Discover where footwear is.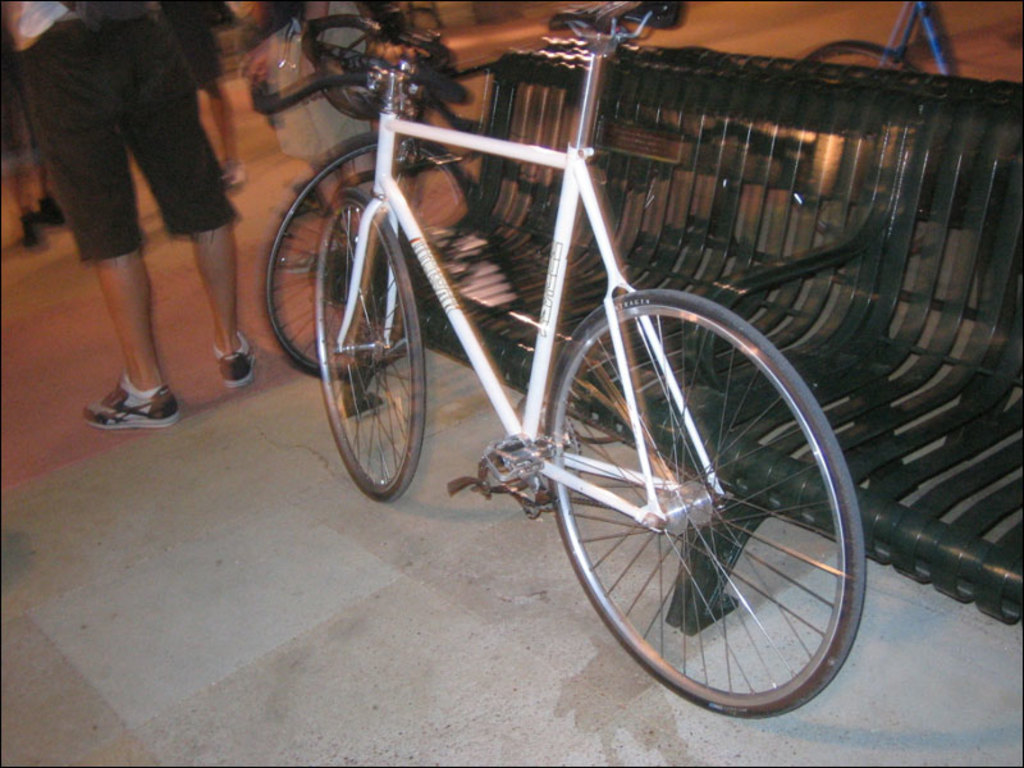
Discovered at box(219, 155, 256, 182).
